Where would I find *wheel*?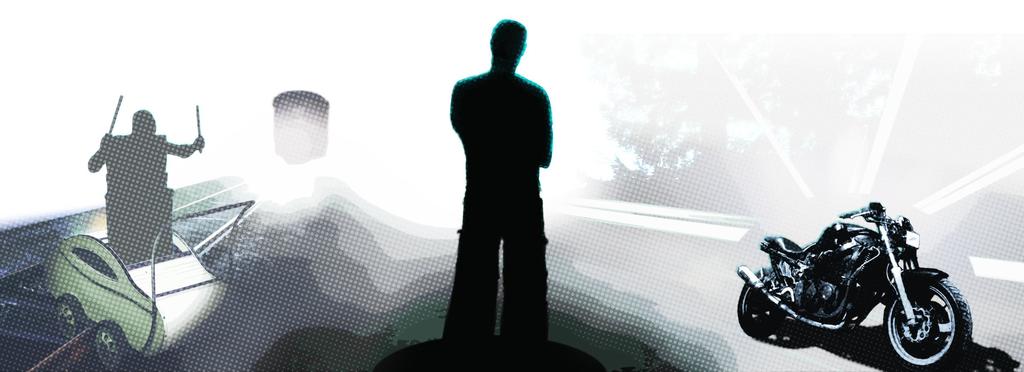
At pyautogui.locateOnScreen(883, 278, 971, 371).
